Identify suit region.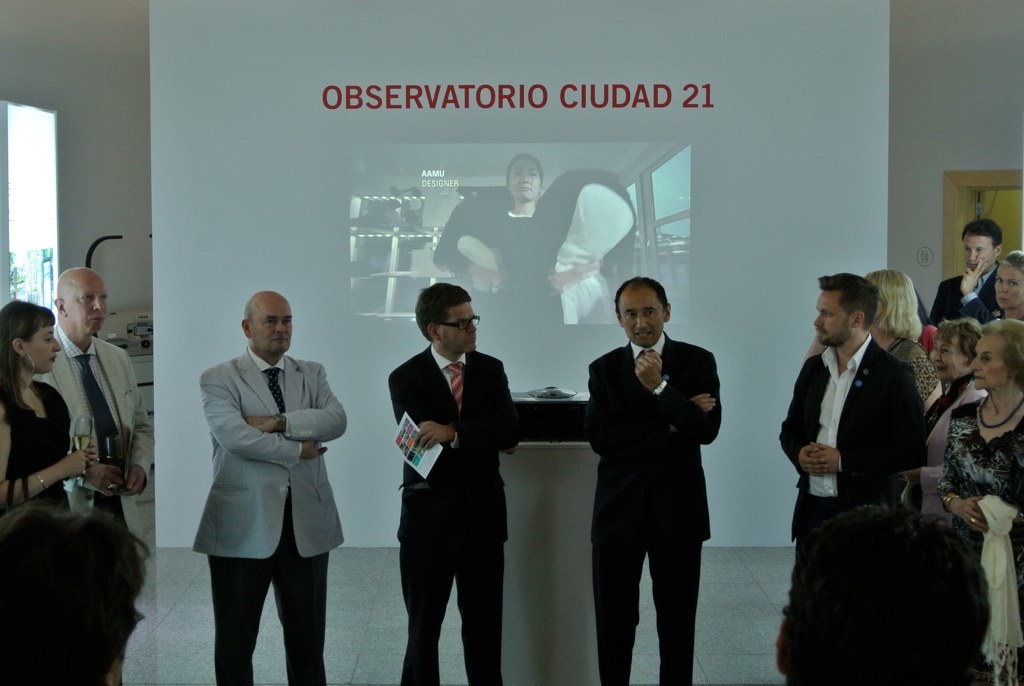
Region: 380:264:517:684.
